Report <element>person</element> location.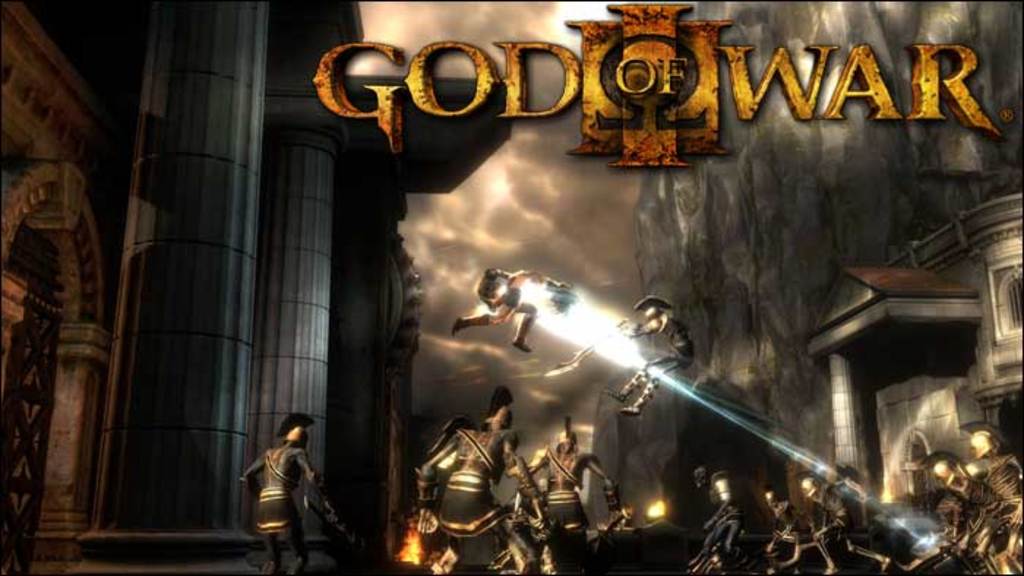
Report: <box>244,403,338,564</box>.
